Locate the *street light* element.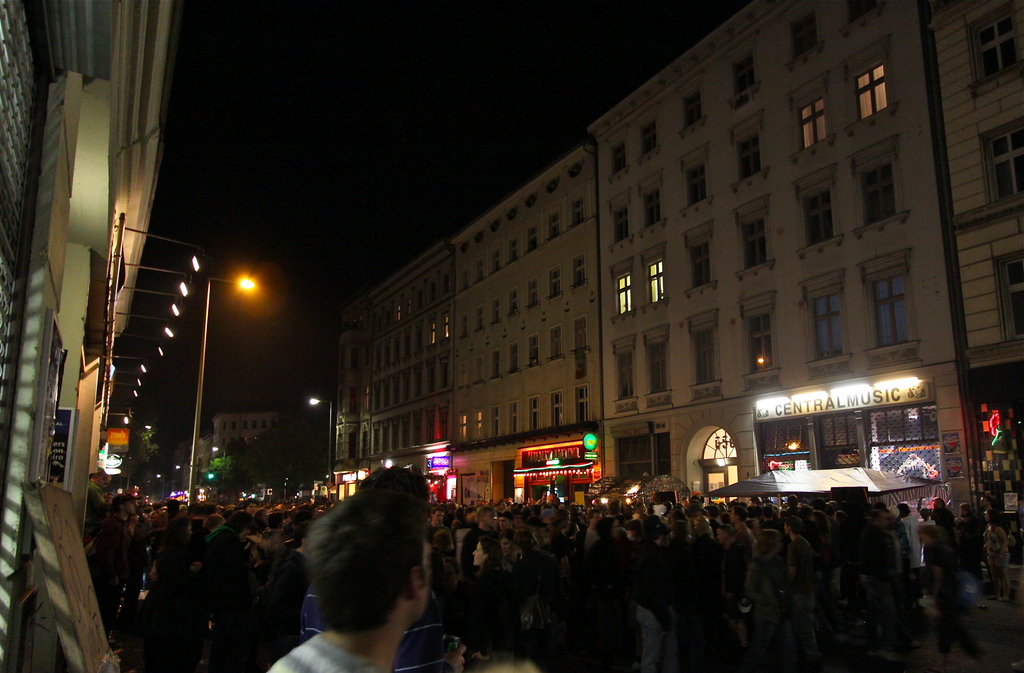
Element bbox: rect(184, 267, 264, 501).
